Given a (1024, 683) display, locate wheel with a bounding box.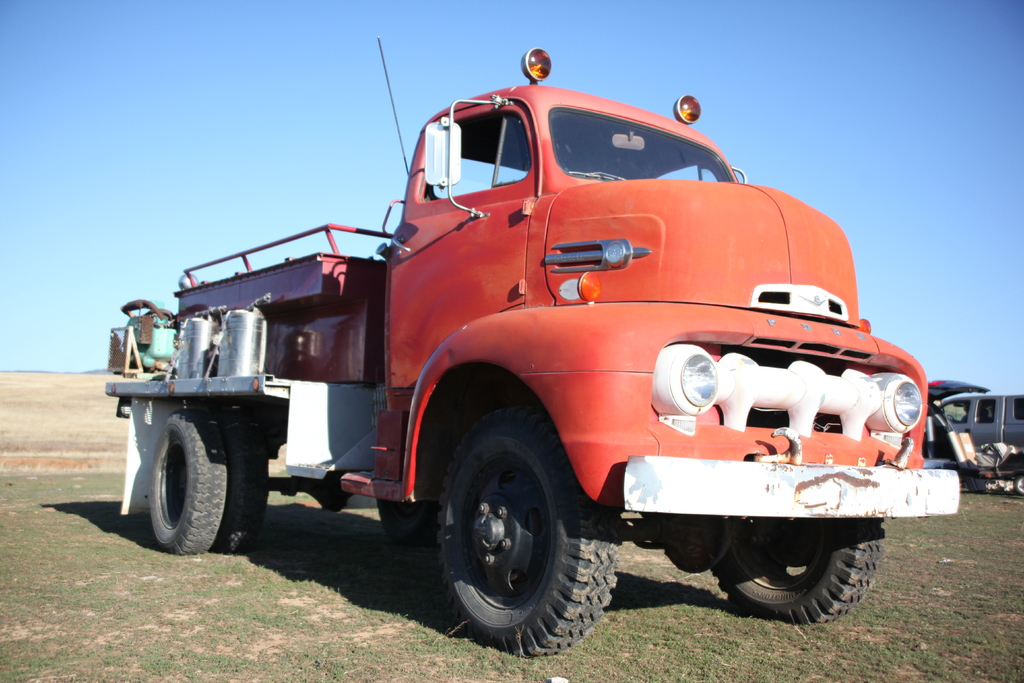
Located: pyautogui.locateOnScreen(1011, 476, 1023, 495).
